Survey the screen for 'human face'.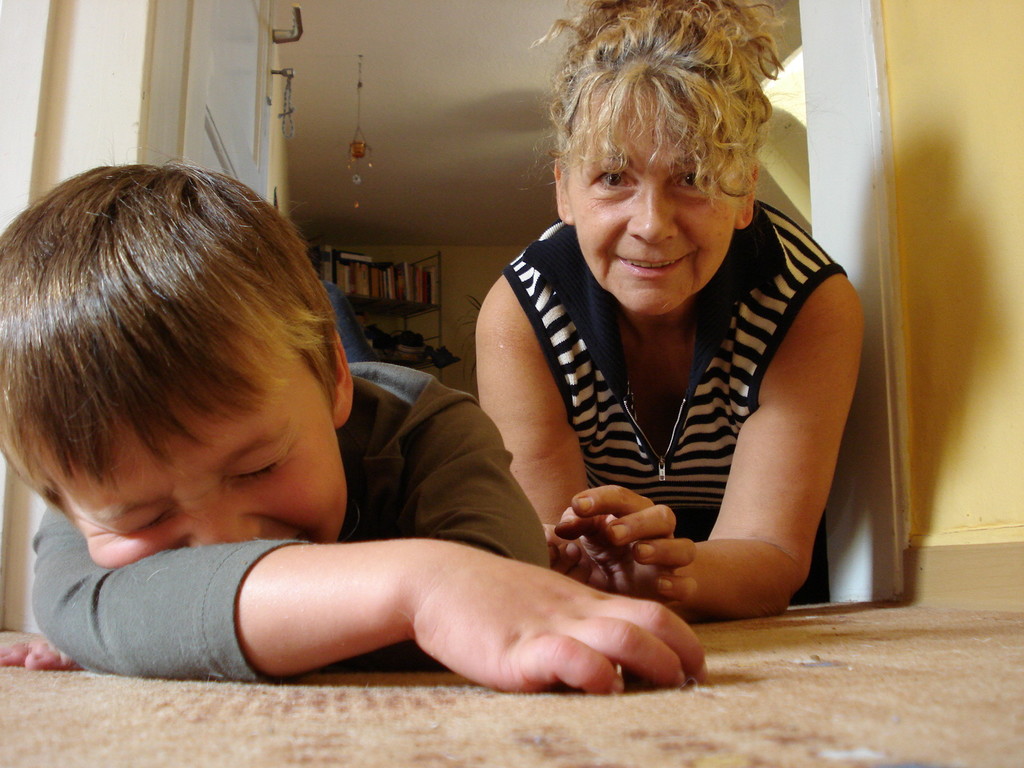
Survey found: {"x1": 56, "y1": 351, "x2": 346, "y2": 572}.
